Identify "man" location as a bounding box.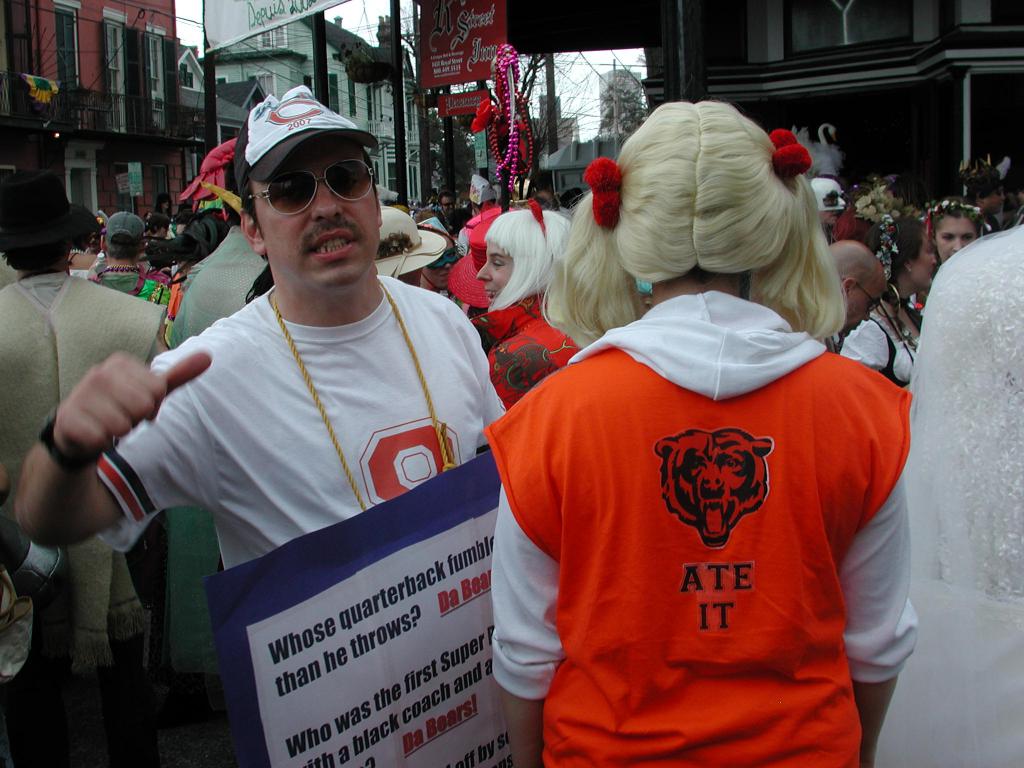
{"x1": 15, "y1": 88, "x2": 506, "y2": 571}.
